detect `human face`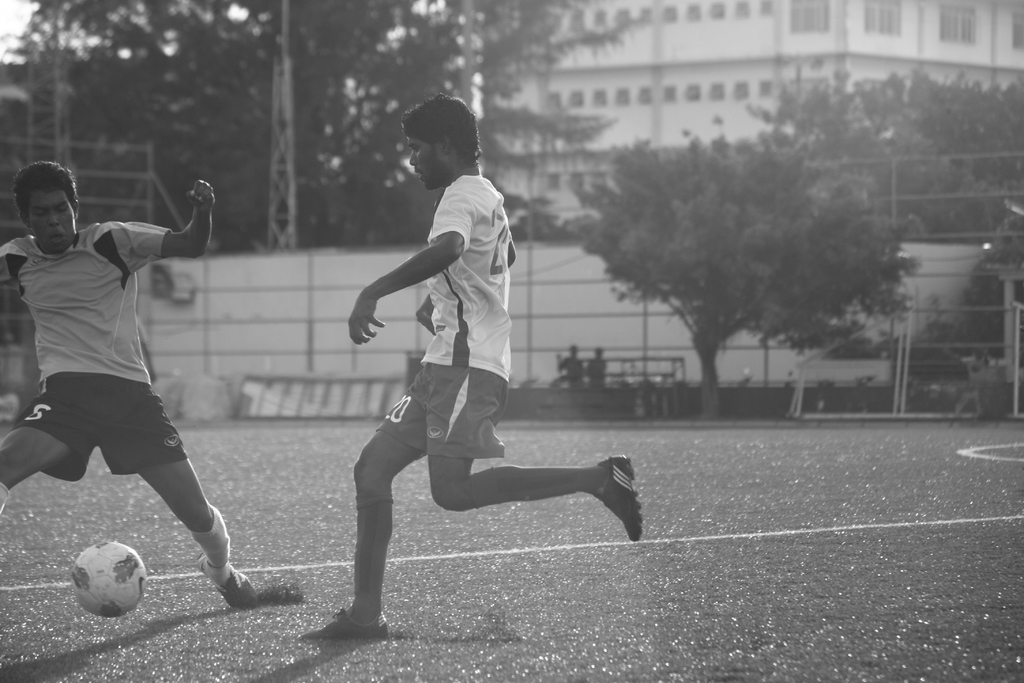
27:189:77:252
